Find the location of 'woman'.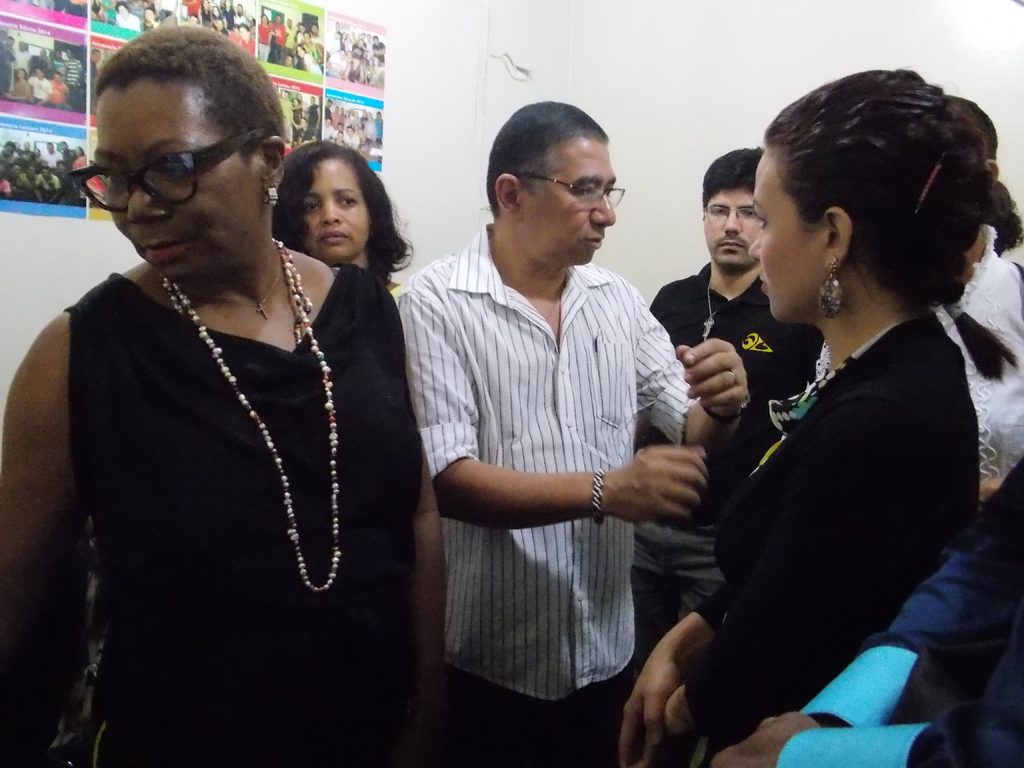
Location: rect(609, 66, 1023, 767).
